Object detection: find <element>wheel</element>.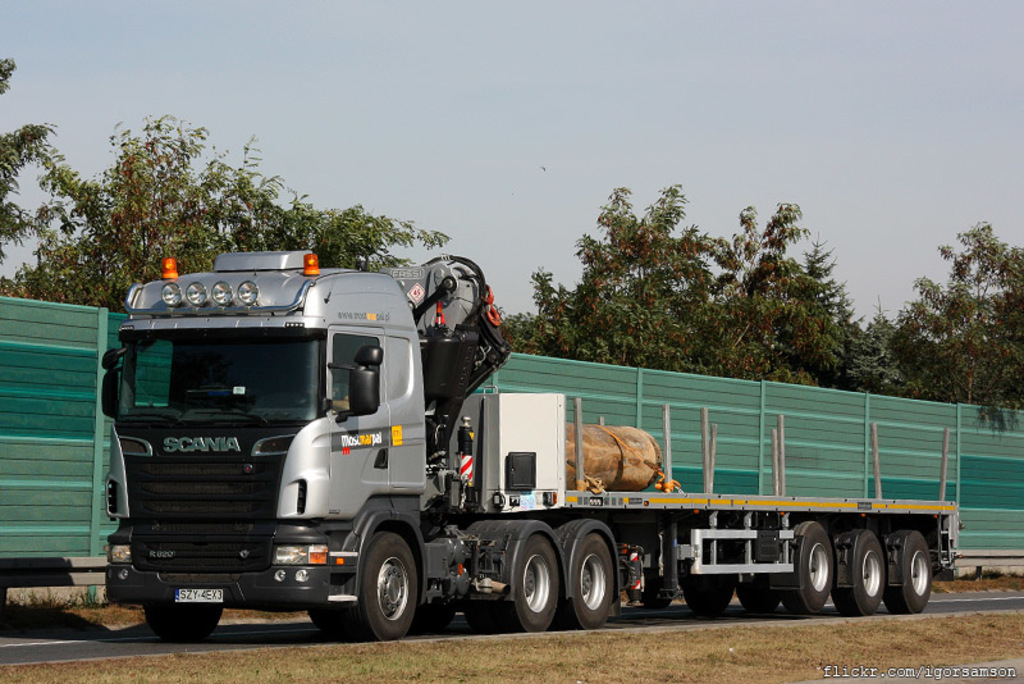
bbox(781, 517, 838, 612).
